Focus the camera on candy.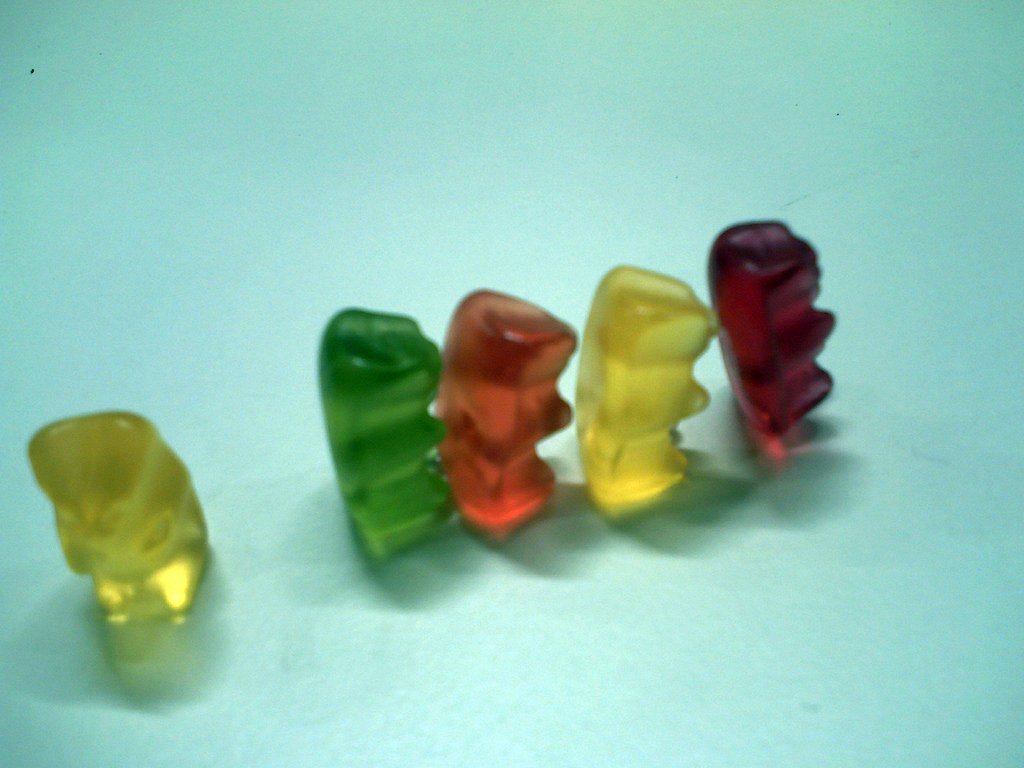
Focus region: (left=316, top=302, right=461, bottom=566).
